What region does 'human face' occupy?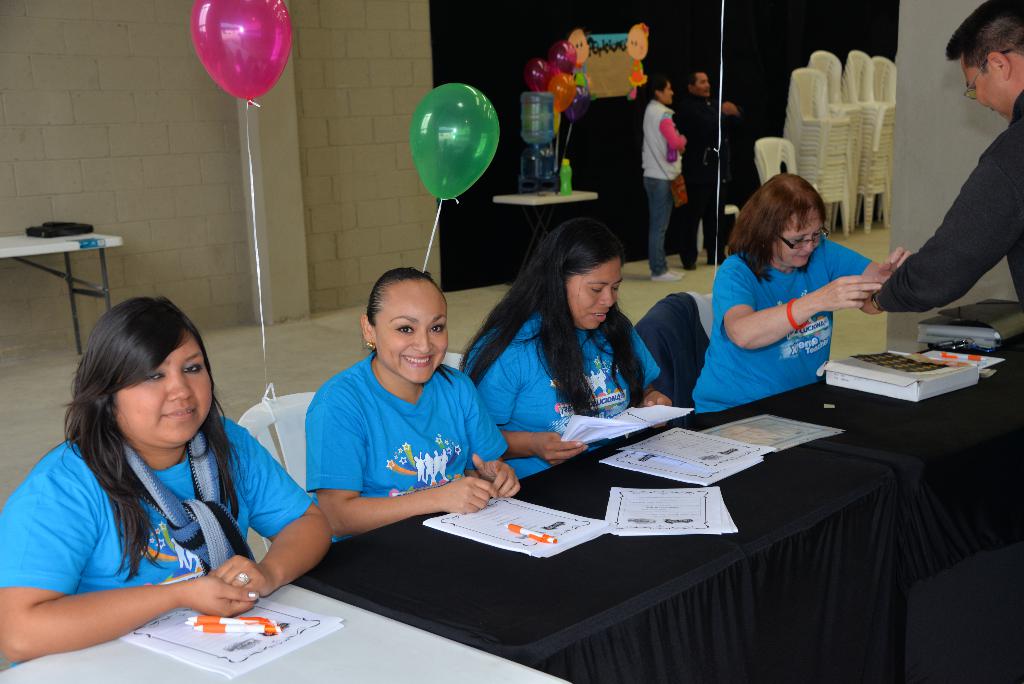
bbox(371, 283, 450, 384).
